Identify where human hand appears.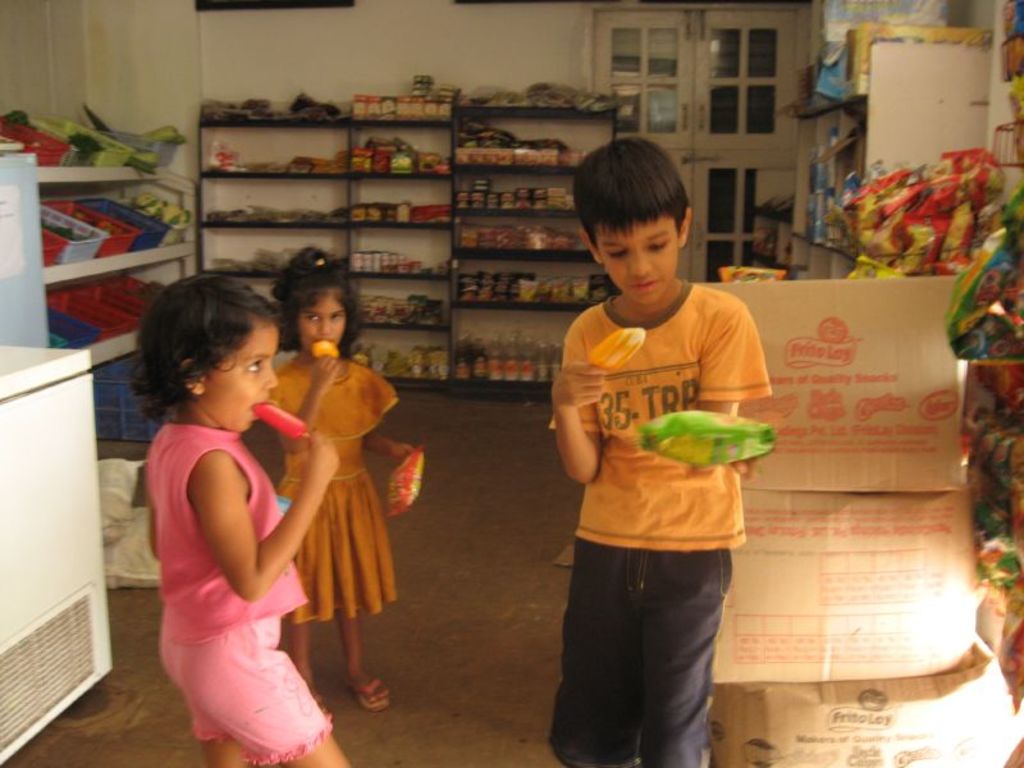
Appears at x1=307, y1=352, x2=344, y2=397.
